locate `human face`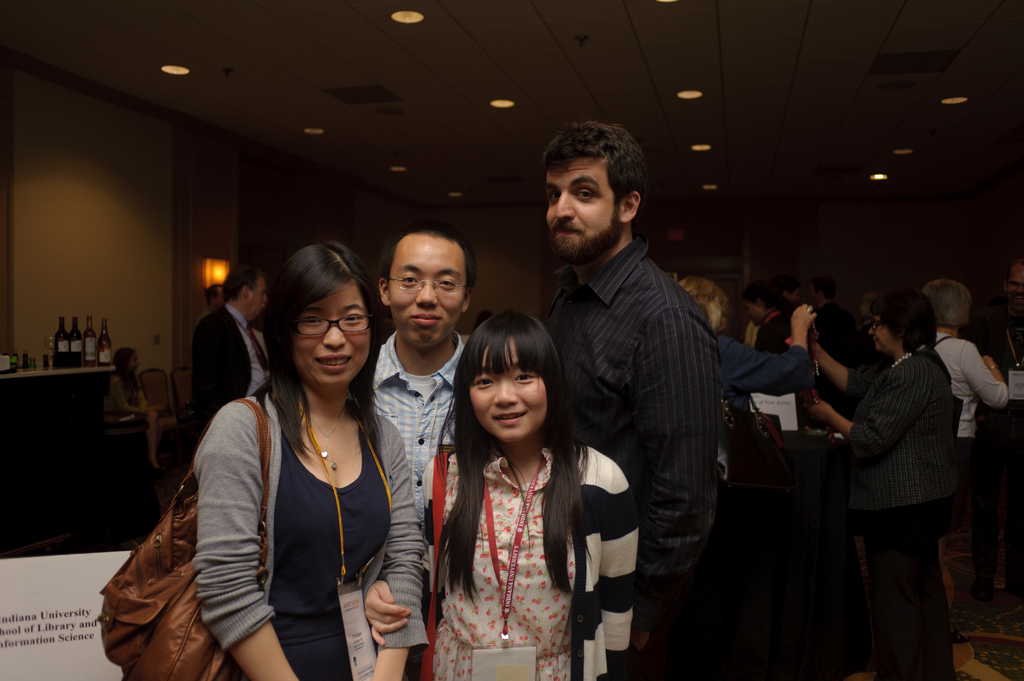
<region>385, 227, 465, 356</region>
